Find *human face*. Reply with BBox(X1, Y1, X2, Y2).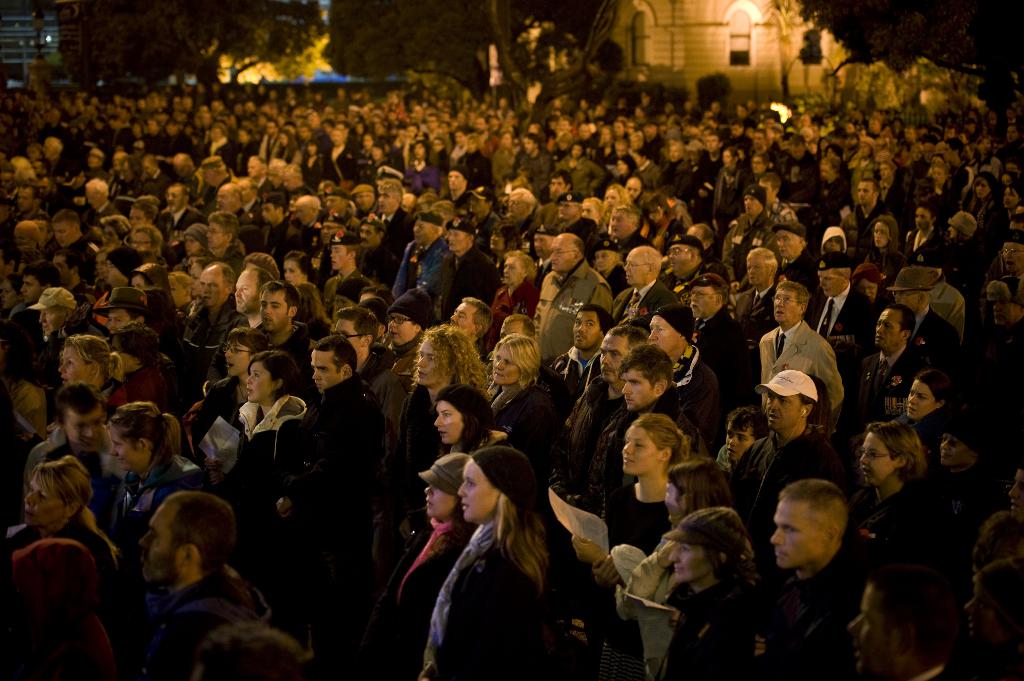
BBox(500, 255, 524, 284).
